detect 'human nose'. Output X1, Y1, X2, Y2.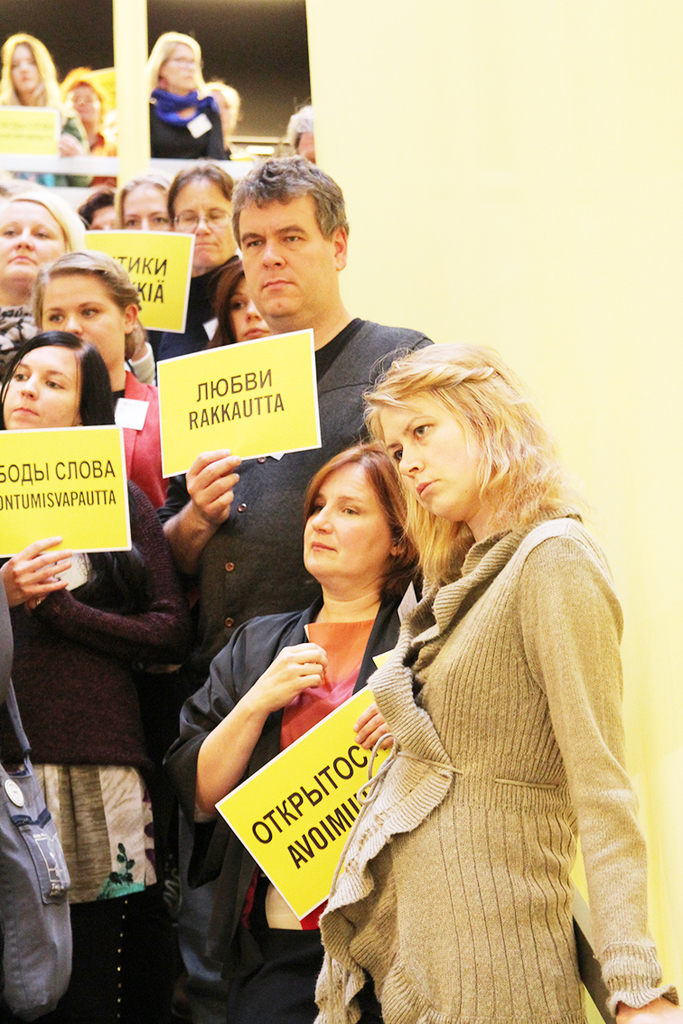
19, 370, 37, 398.
